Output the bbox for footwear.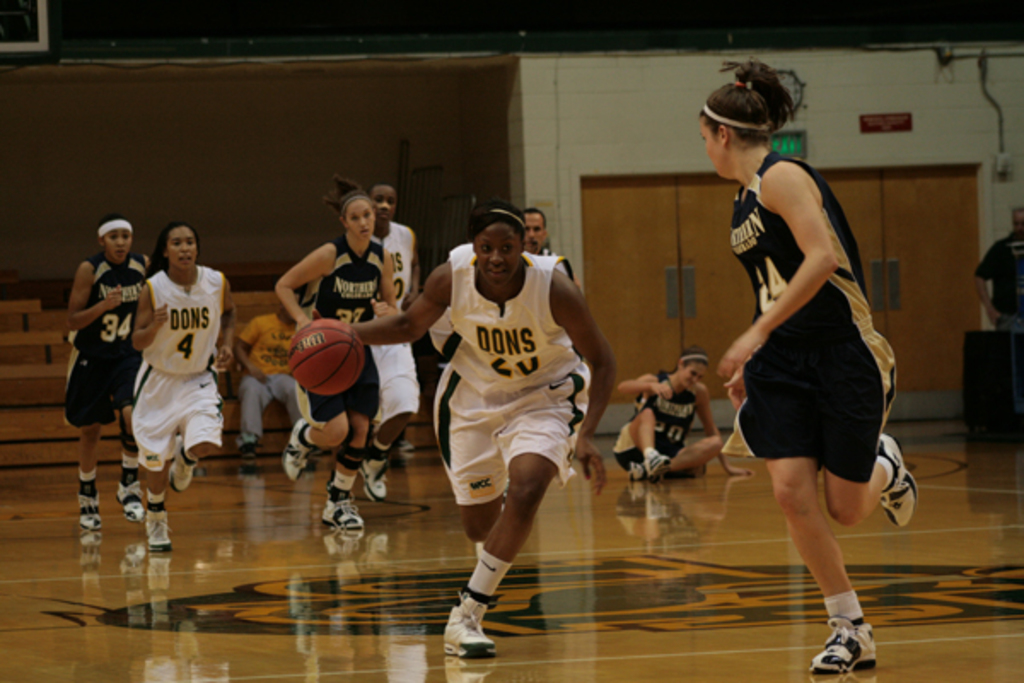
rect(807, 618, 881, 671).
